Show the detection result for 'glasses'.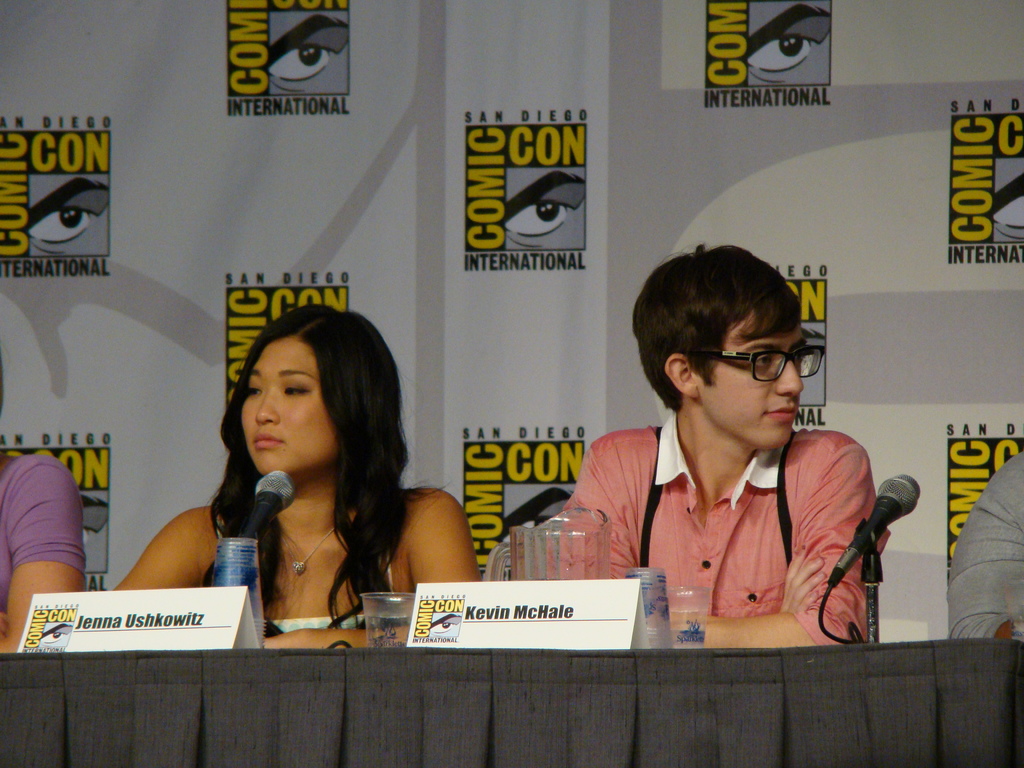
[702,342,831,384].
